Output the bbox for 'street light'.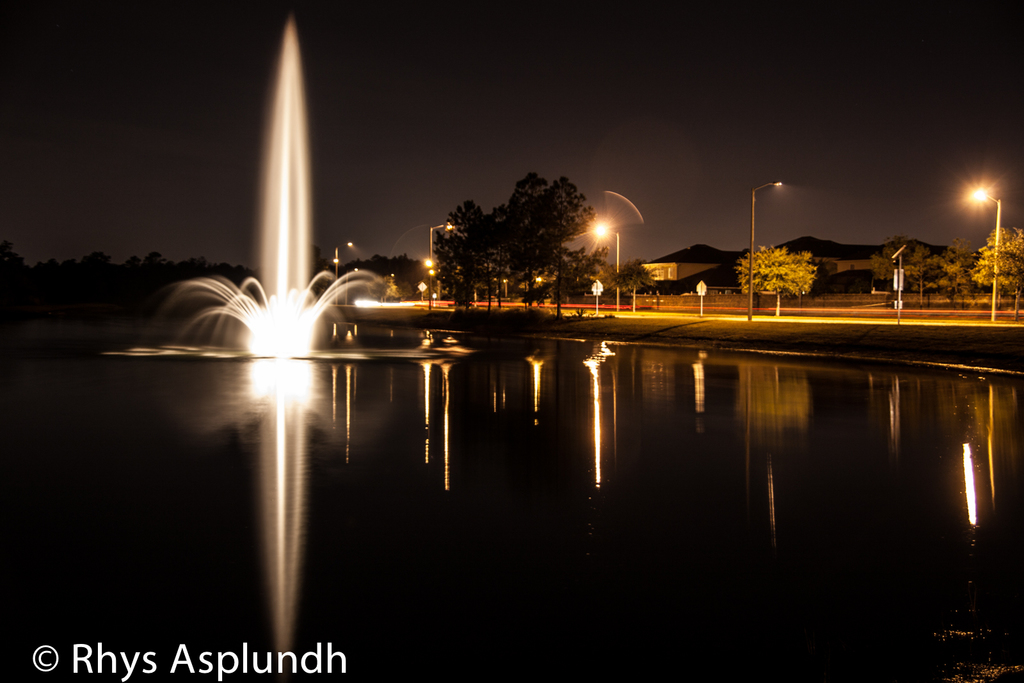
select_region(595, 223, 618, 309).
